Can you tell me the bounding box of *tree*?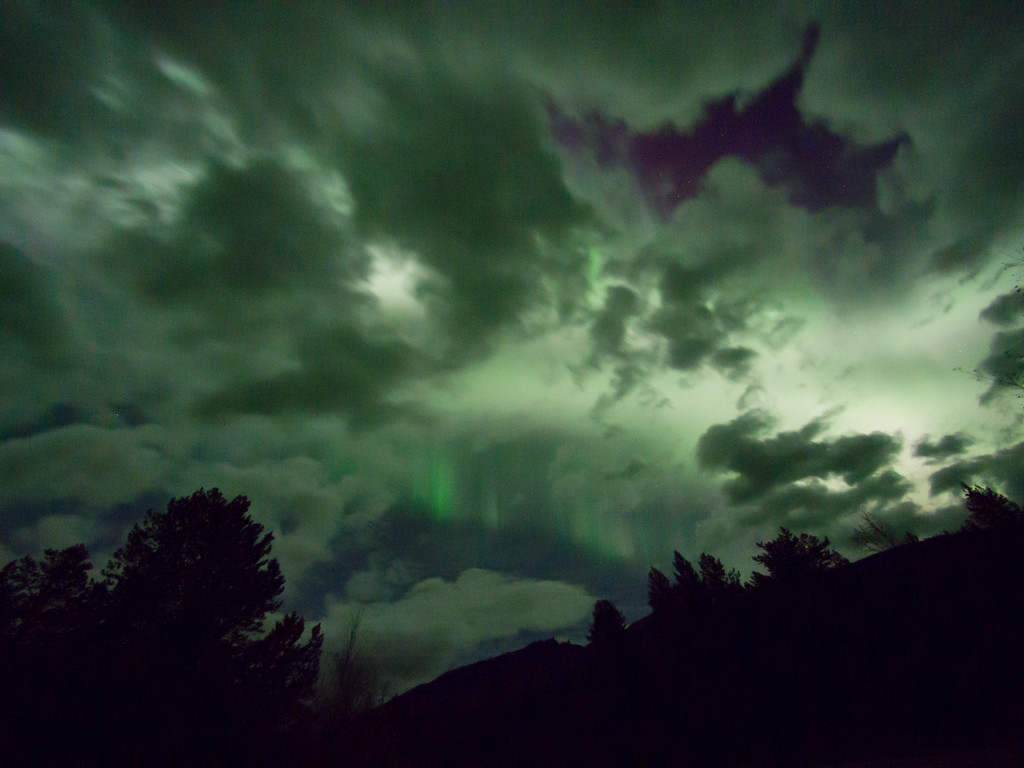
{"x1": 586, "y1": 596, "x2": 633, "y2": 651}.
